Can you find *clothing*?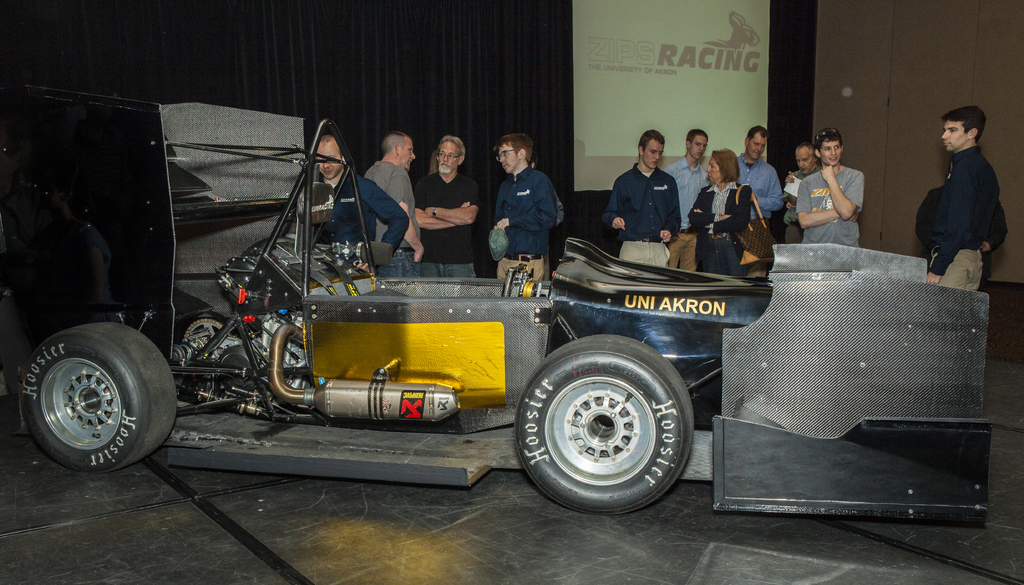
Yes, bounding box: x1=691, y1=177, x2=757, y2=274.
